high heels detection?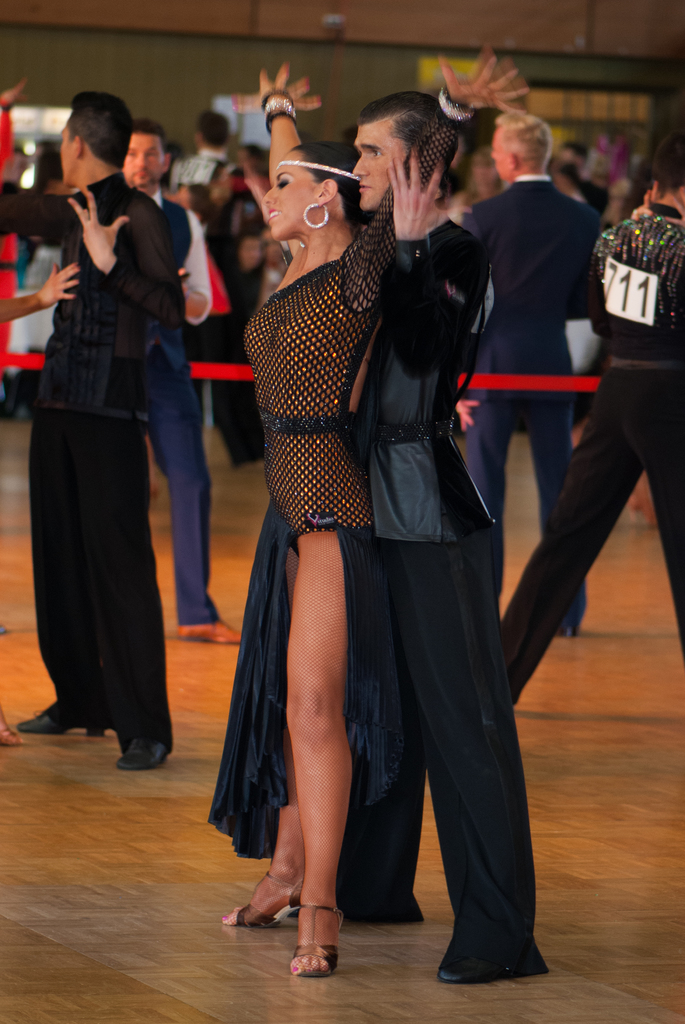
rect(241, 872, 299, 930)
